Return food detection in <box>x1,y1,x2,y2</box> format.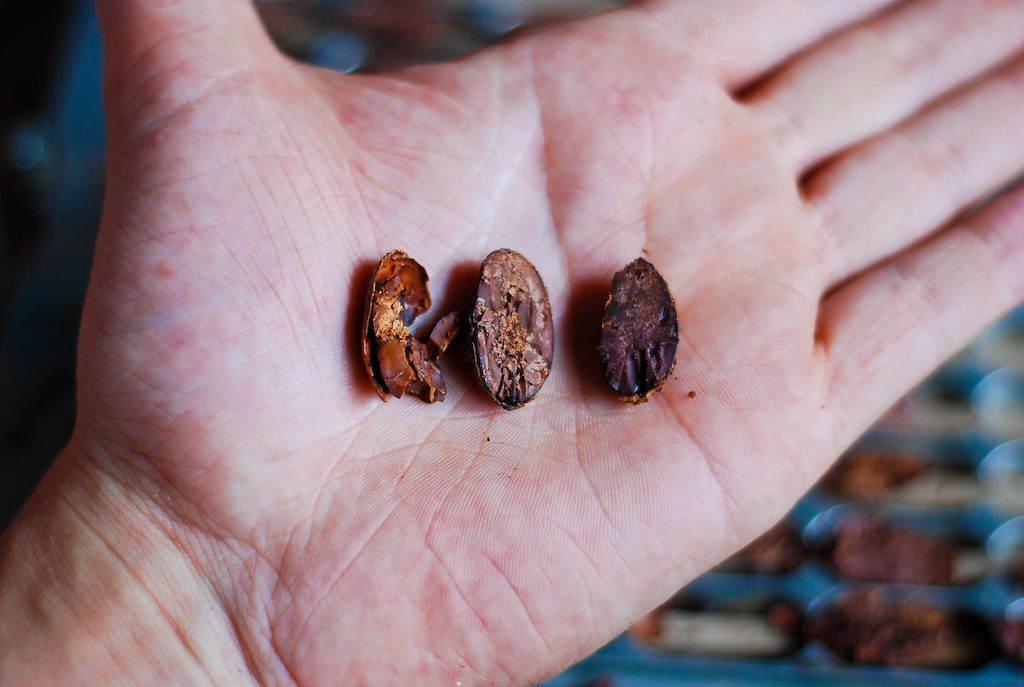
<box>472,240,563,406</box>.
